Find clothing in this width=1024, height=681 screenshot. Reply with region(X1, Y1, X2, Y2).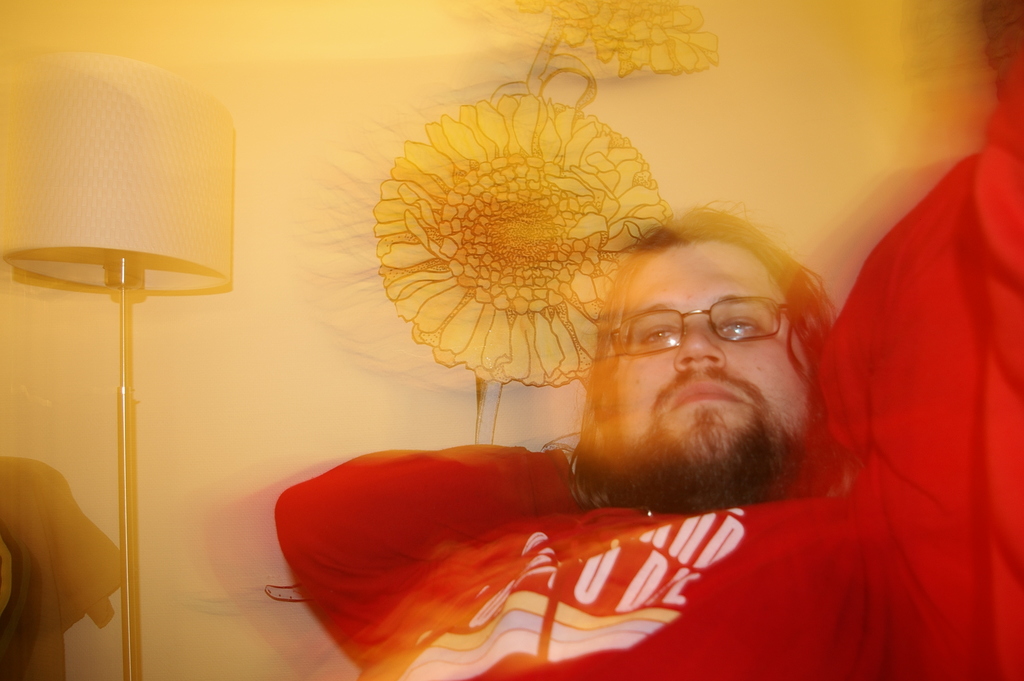
region(0, 455, 122, 680).
